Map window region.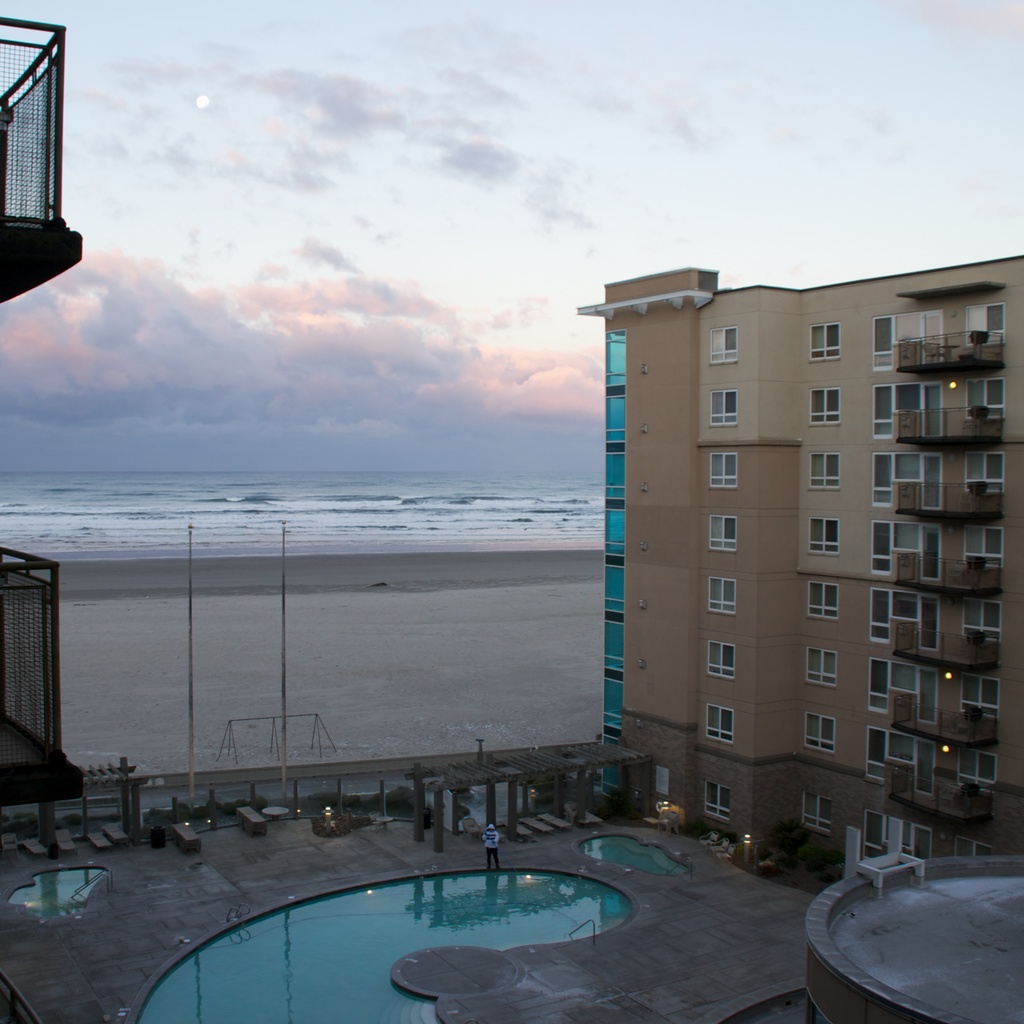
Mapped to x1=705, y1=702, x2=732, y2=744.
